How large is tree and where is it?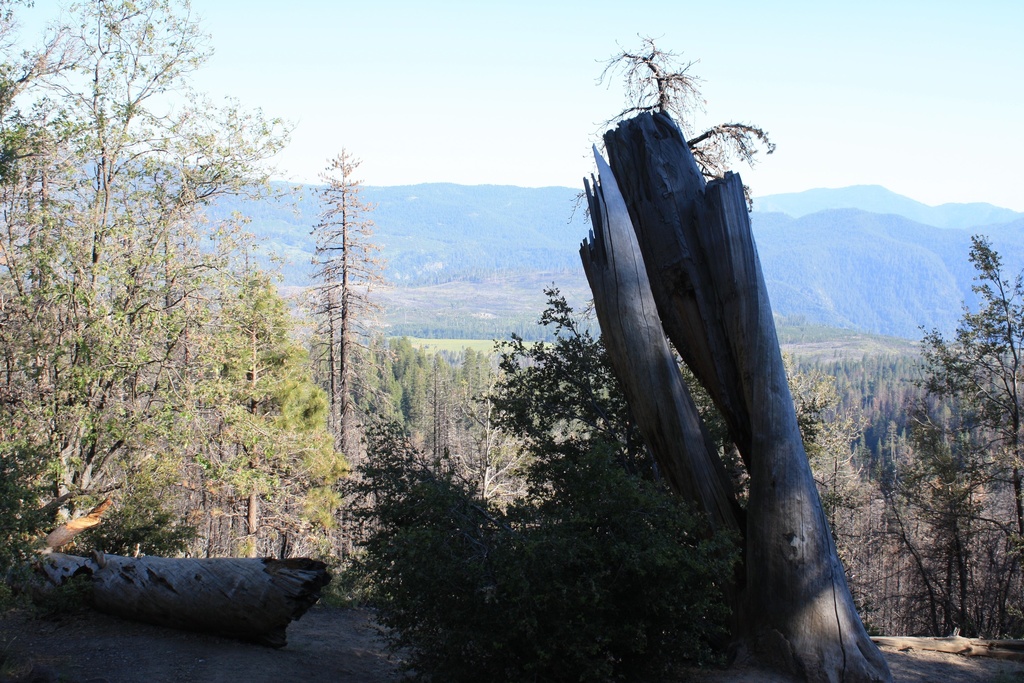
Bounding box: bbox(805, 388, 890, 623).
